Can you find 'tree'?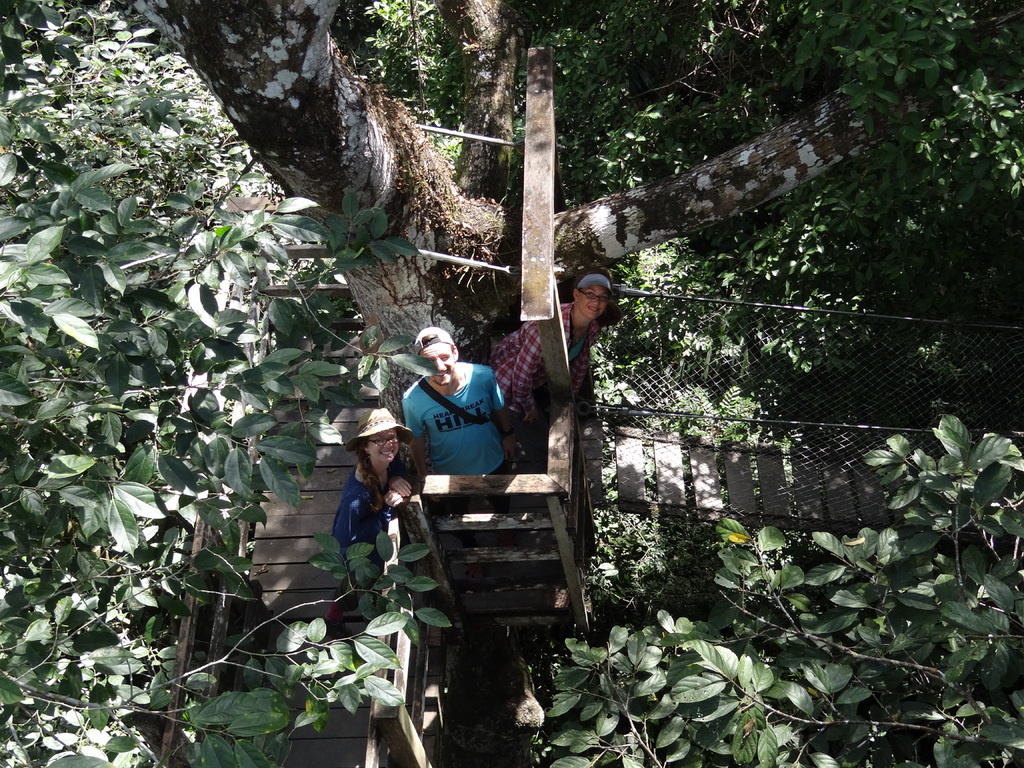
Yes, bounding box: {"x1": 539, "y1": 411, "x2": 1023, "y2": 767}.
